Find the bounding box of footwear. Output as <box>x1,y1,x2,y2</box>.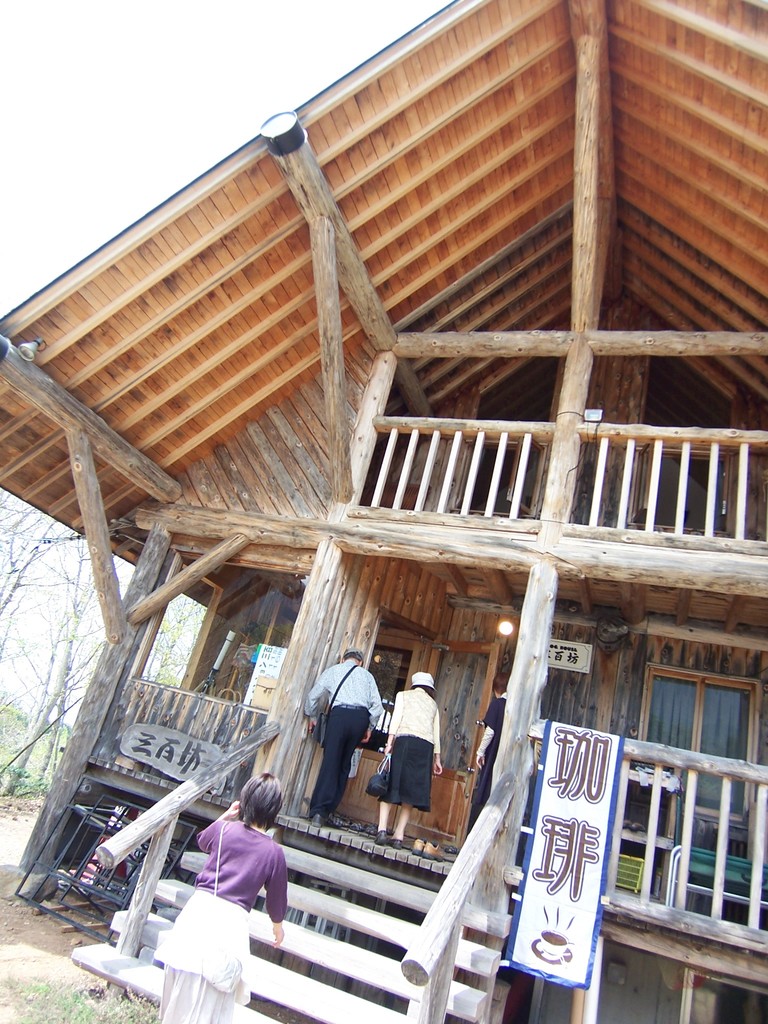
<box>375,825,389,846</box>.
